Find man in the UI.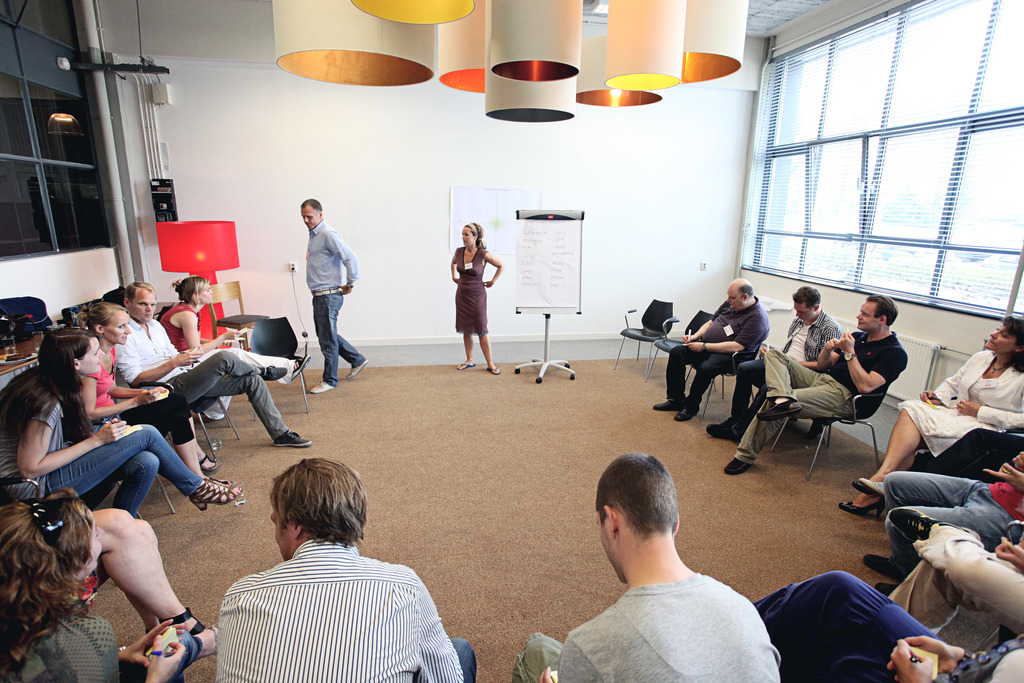
UI element at (652, 276, 769, 423).
